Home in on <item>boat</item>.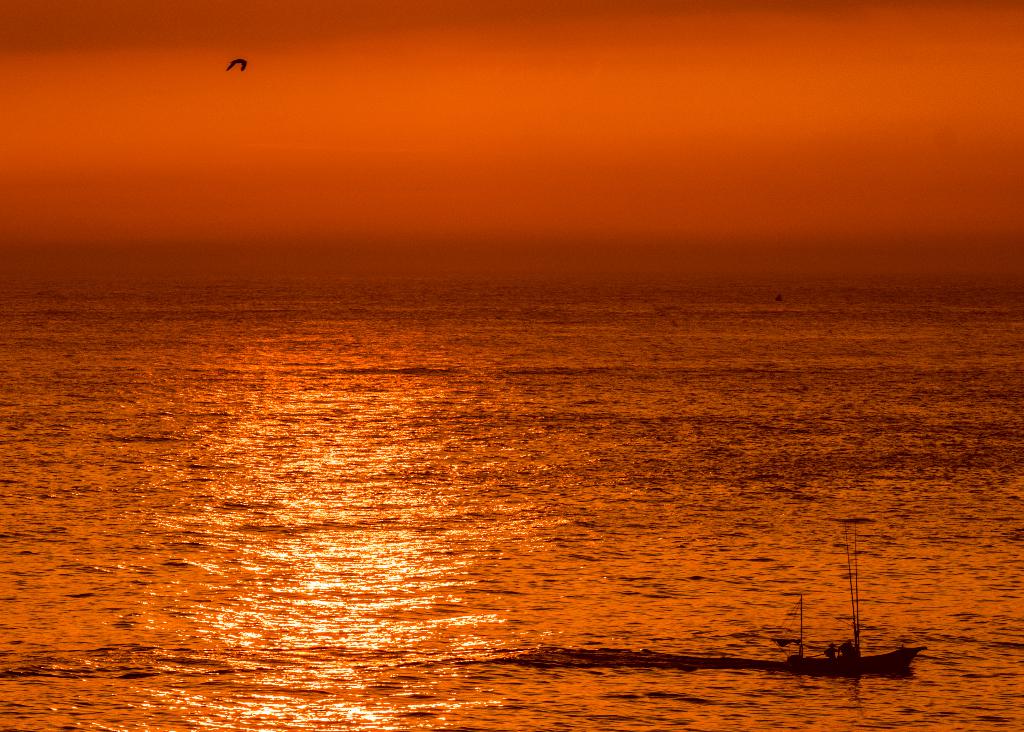
Homed in at region(769, 528, 918, 696).
